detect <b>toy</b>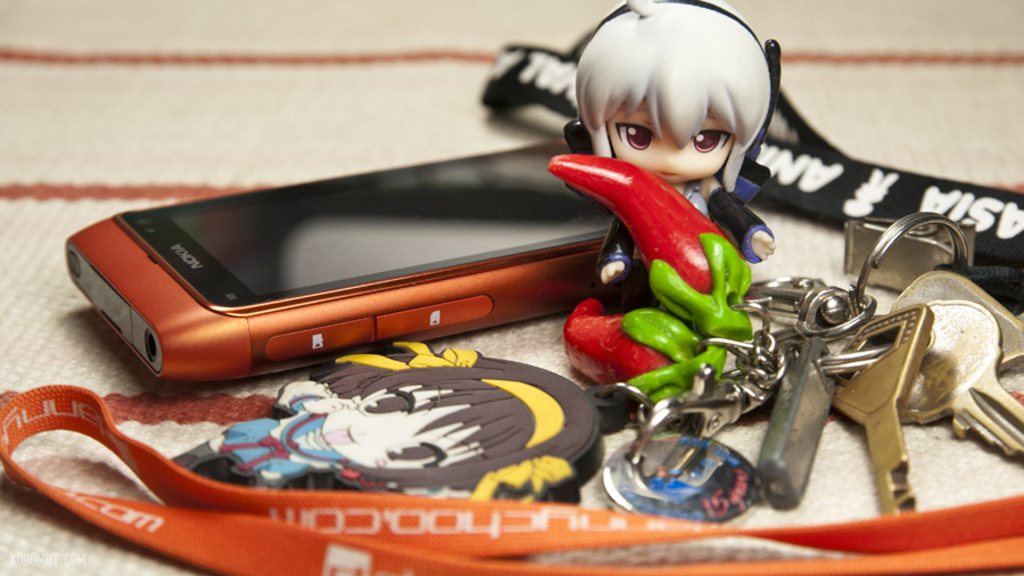
l=537, t=8, r=827, b=385
